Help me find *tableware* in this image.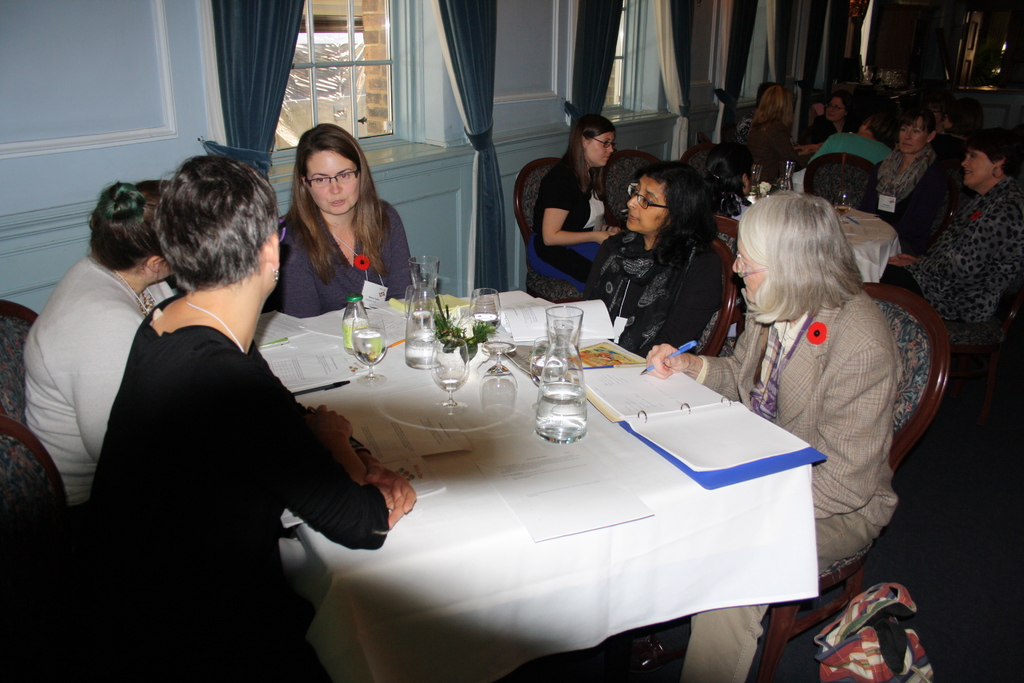
Found it: [left=468, top=288, right=501, bottom=334].
